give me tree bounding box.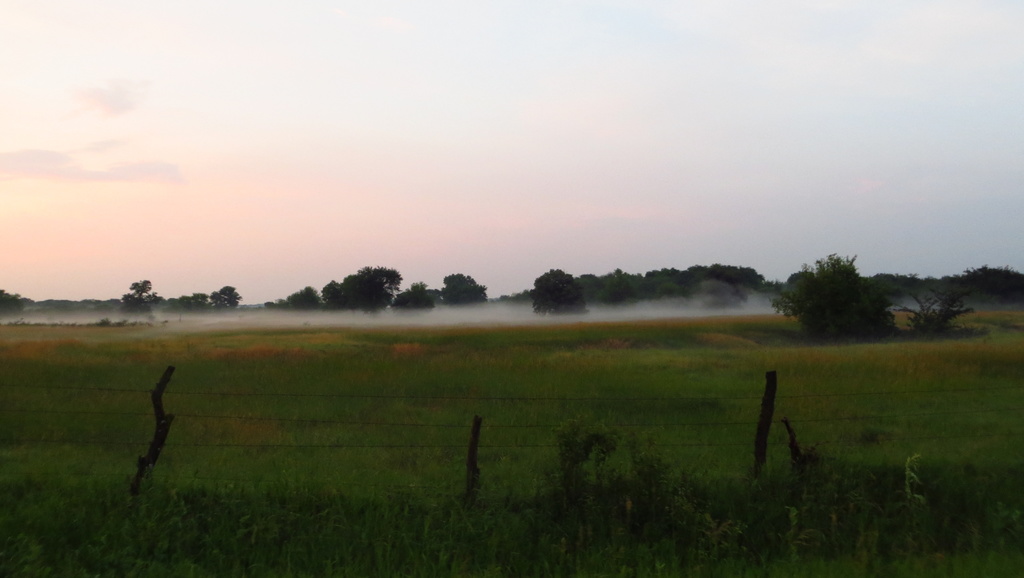
l=0, t=291, r=26, b=320.
